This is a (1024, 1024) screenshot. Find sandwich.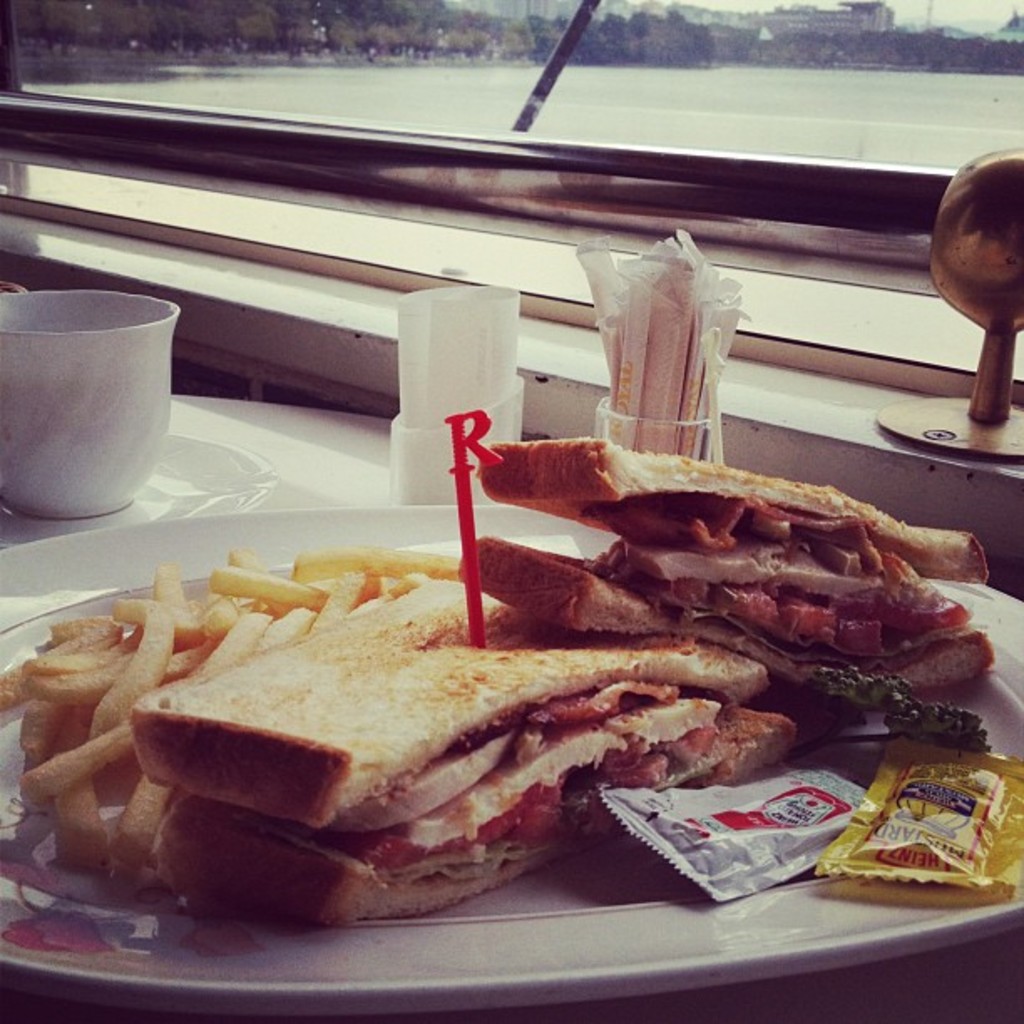
Bounding box: 467/427/1001/740.
